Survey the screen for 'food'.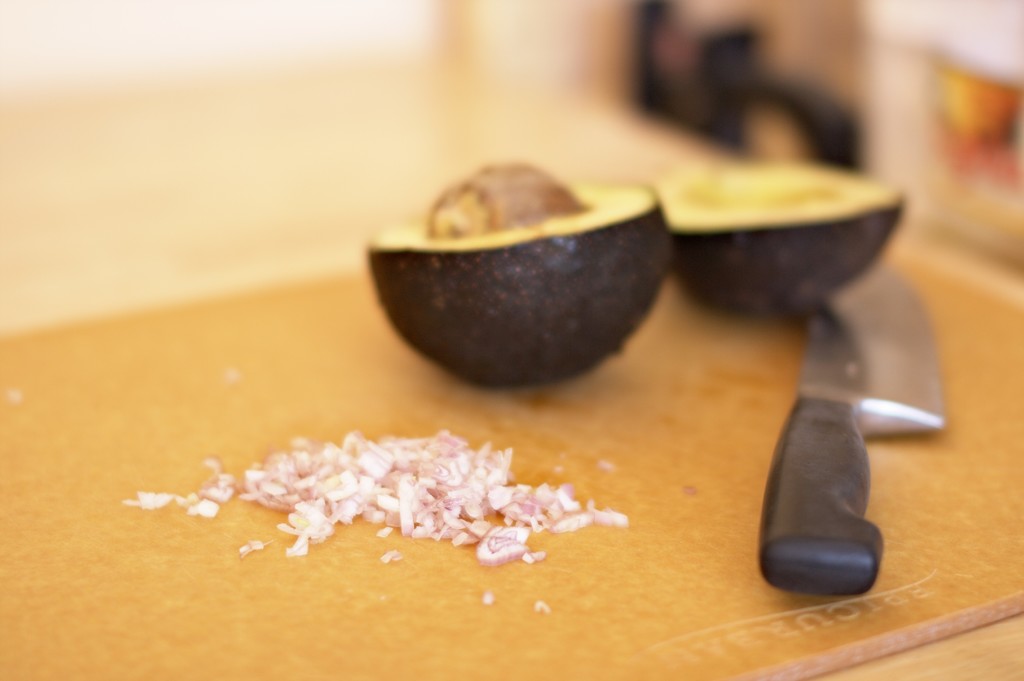
Survey found: BBox(120, 424, 628, 564).
